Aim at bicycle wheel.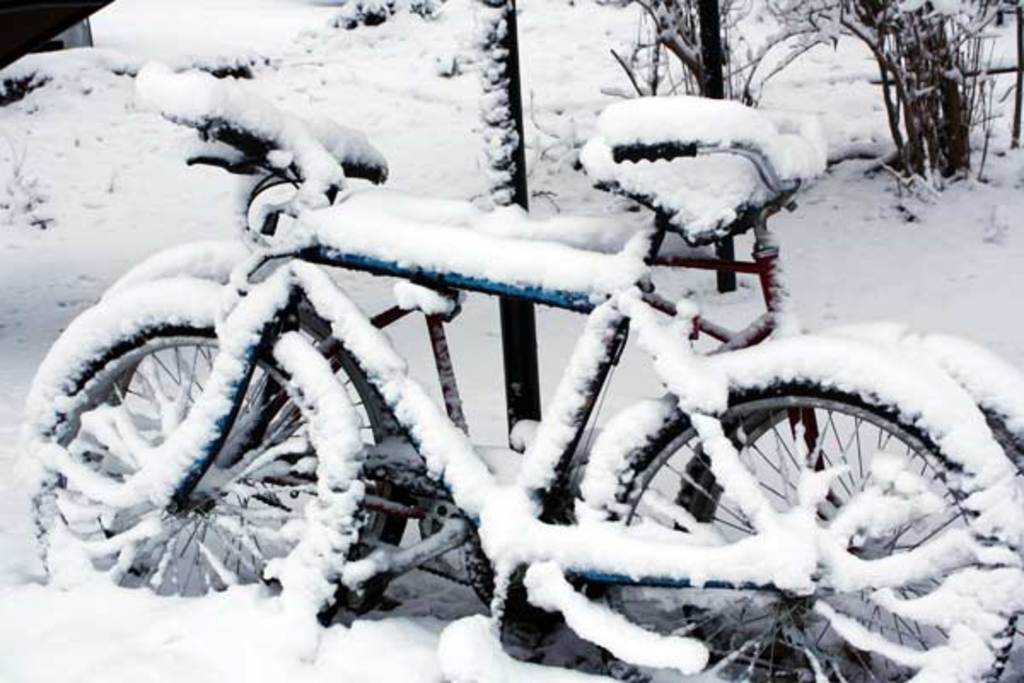
Aimed at x1=75 y1=237 x2=410 y2=628.
